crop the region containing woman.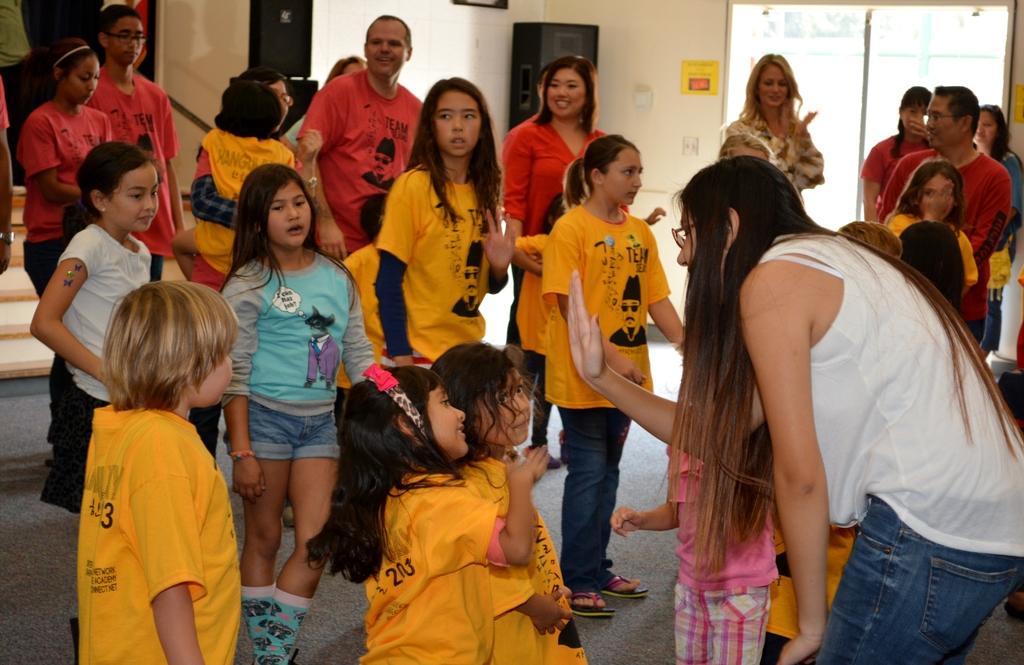
Crop region: [569,148,1023,664].
